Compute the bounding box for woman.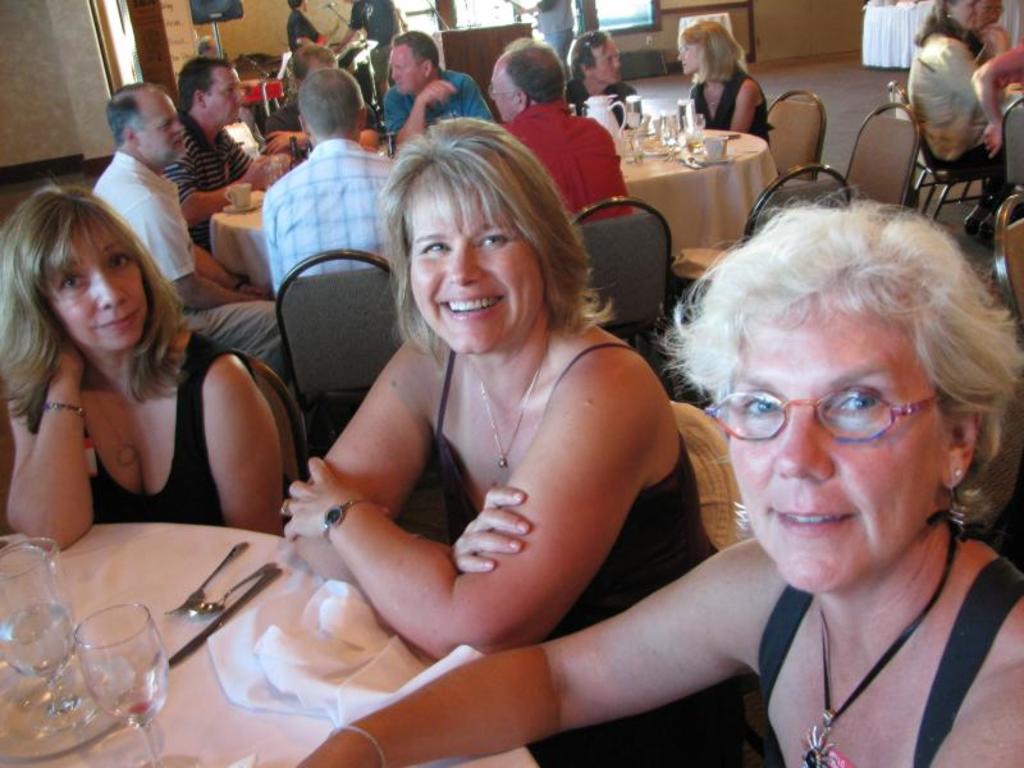
287:189:1023:767.
